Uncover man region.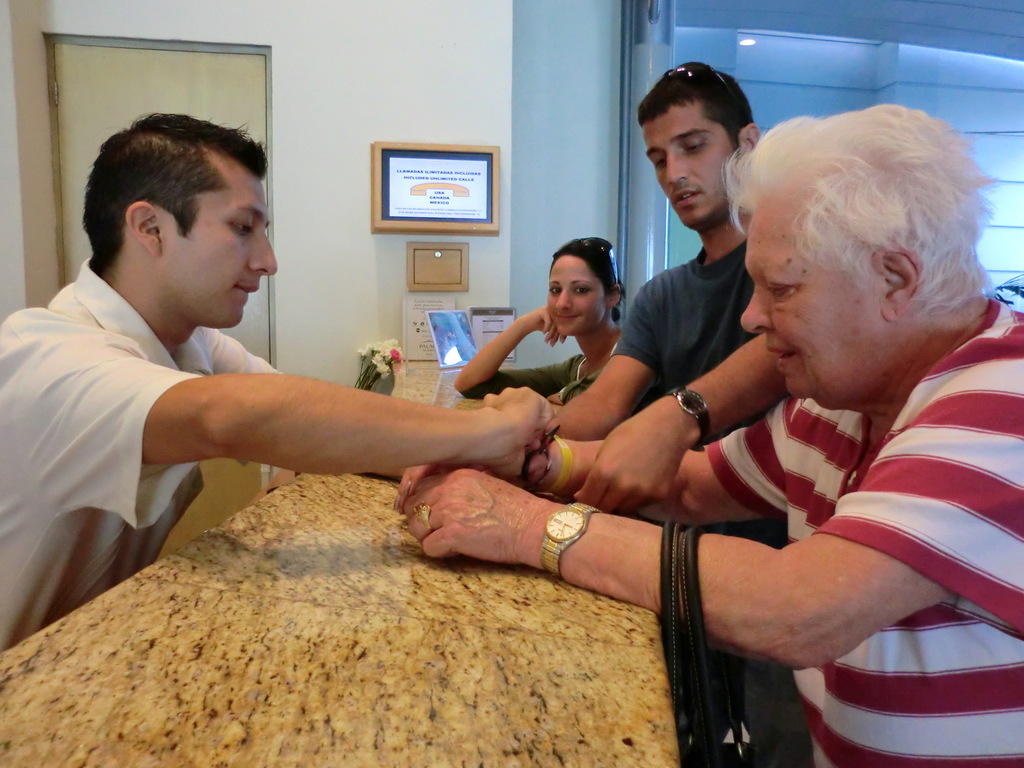
Uncovered: (left=400, top=106, right=1023, bottom=767).
